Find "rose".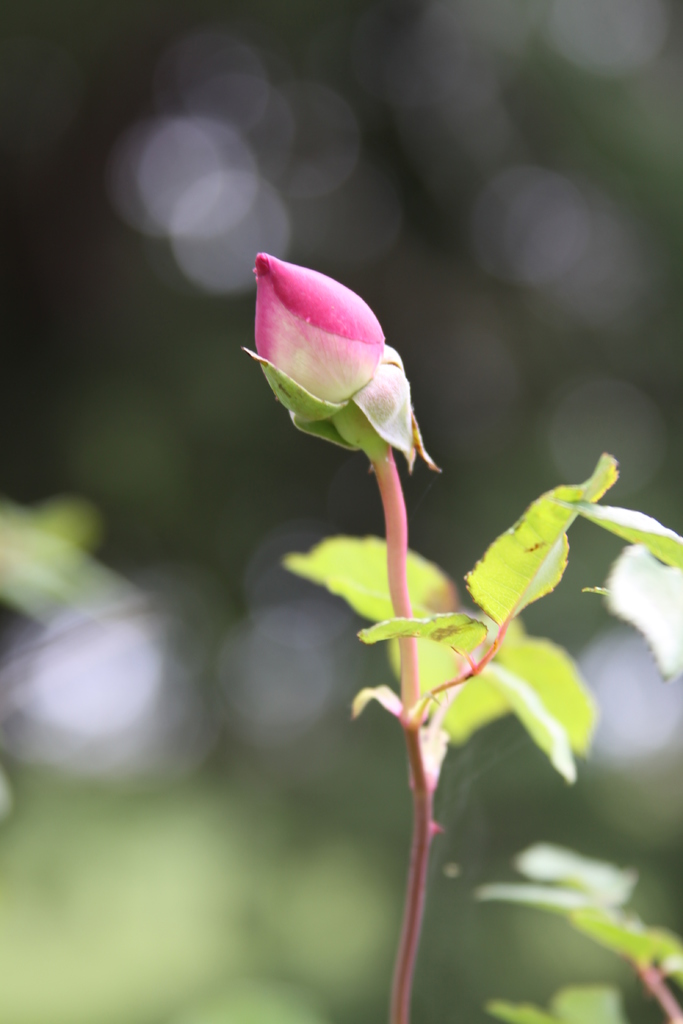
left=258, top=252, right=392, bottom=423.
